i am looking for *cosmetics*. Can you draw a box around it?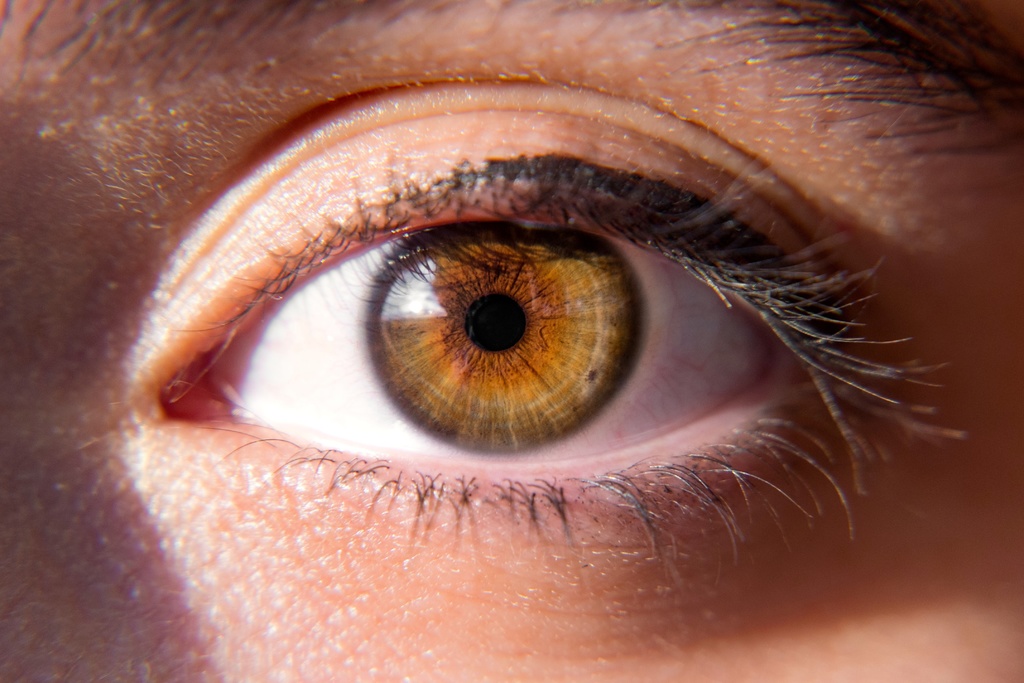
Sure, the bounding box is bbox(99, 102, 897, 496).
